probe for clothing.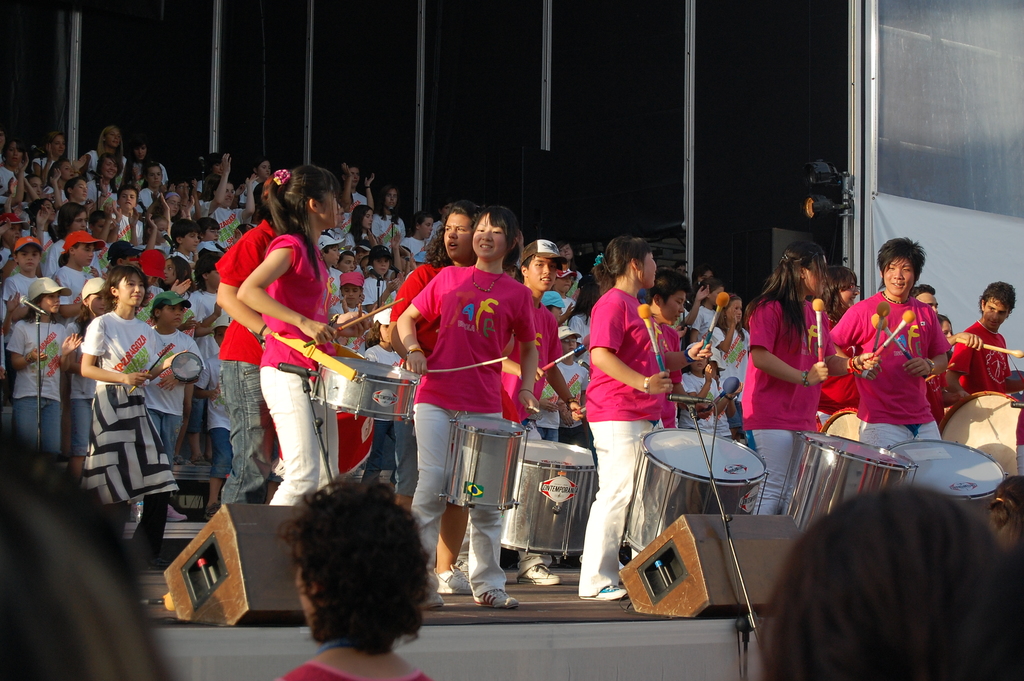
Probe result: 5:270:45:319.
